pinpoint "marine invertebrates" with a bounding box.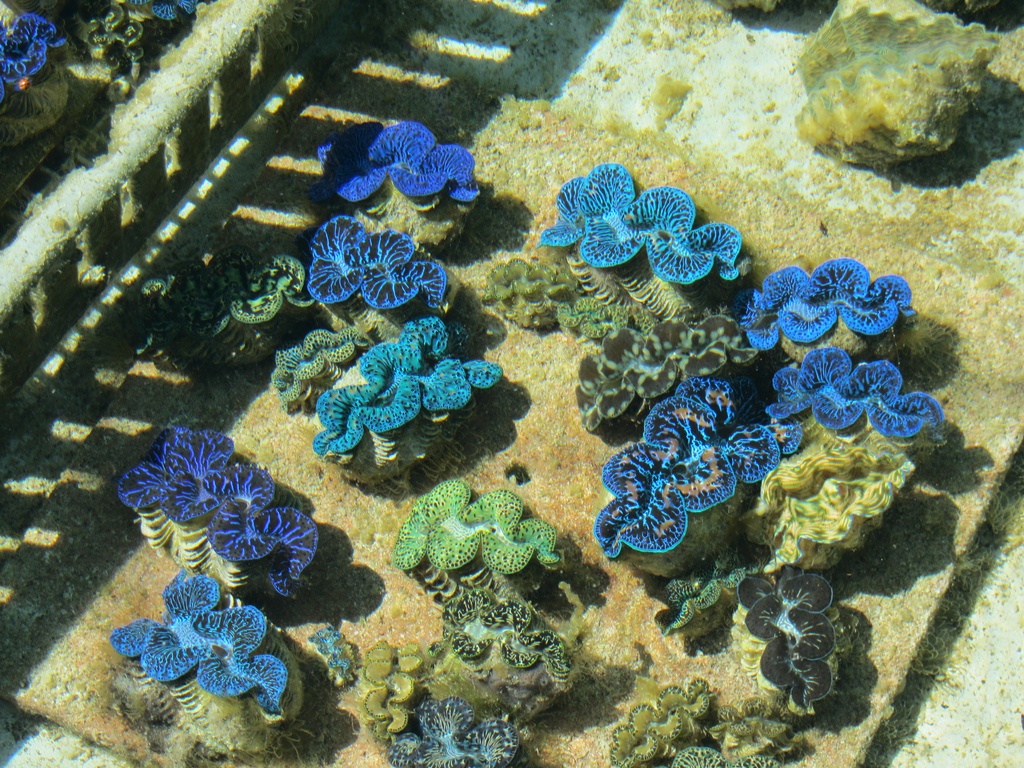
[left=103, top=558, right=314, bottom=762].
